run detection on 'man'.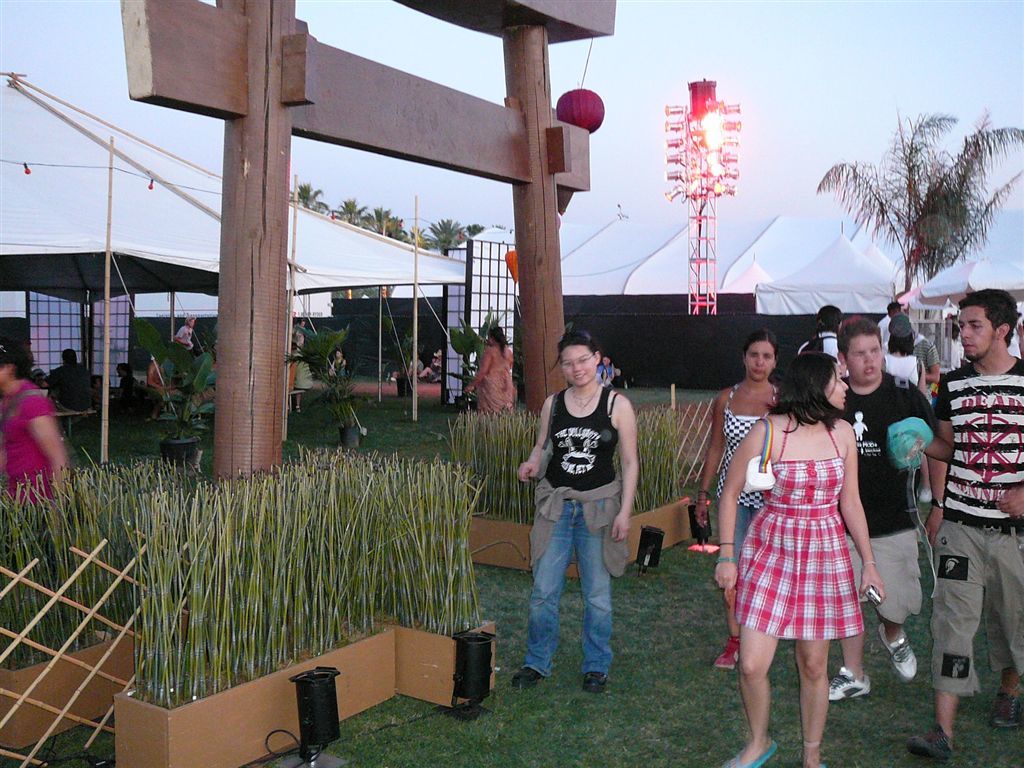
Result: (x1=797, y1=299, x2=843, y2=363).
